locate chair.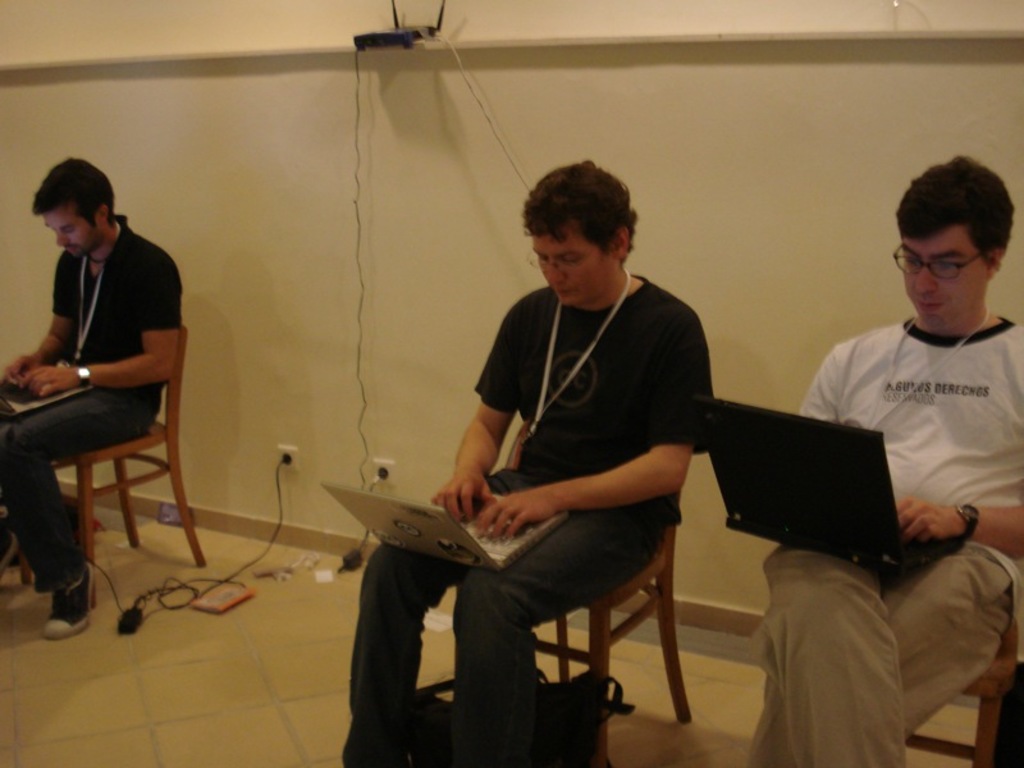
Bounding box: bbox=(15, 288, 195, 599).
